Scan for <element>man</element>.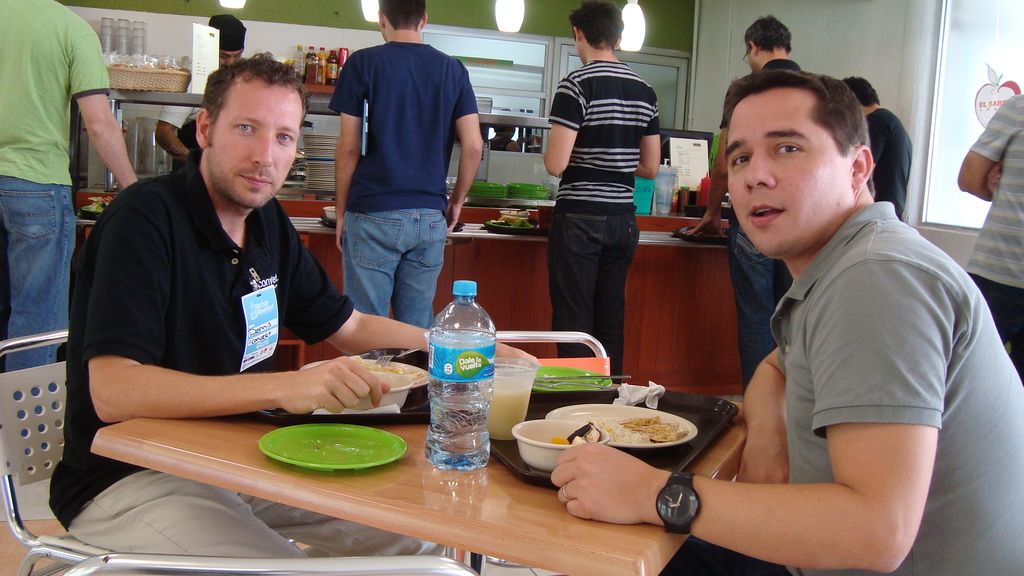
Scan result: 150:11:250:164.
